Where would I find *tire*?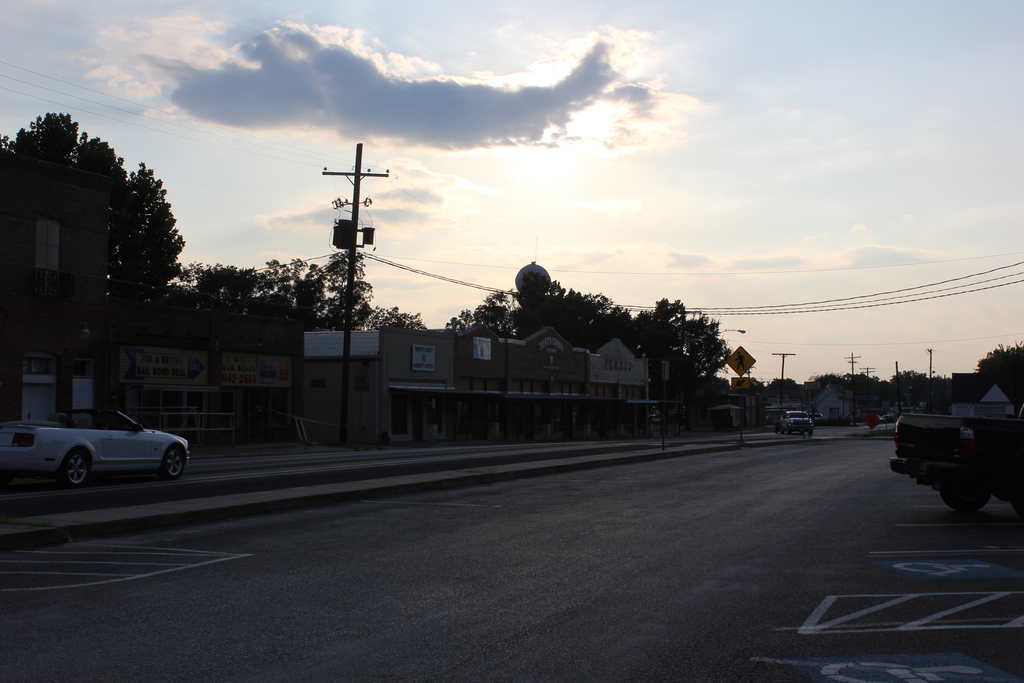
At rect(776, 425, 781, 434).
